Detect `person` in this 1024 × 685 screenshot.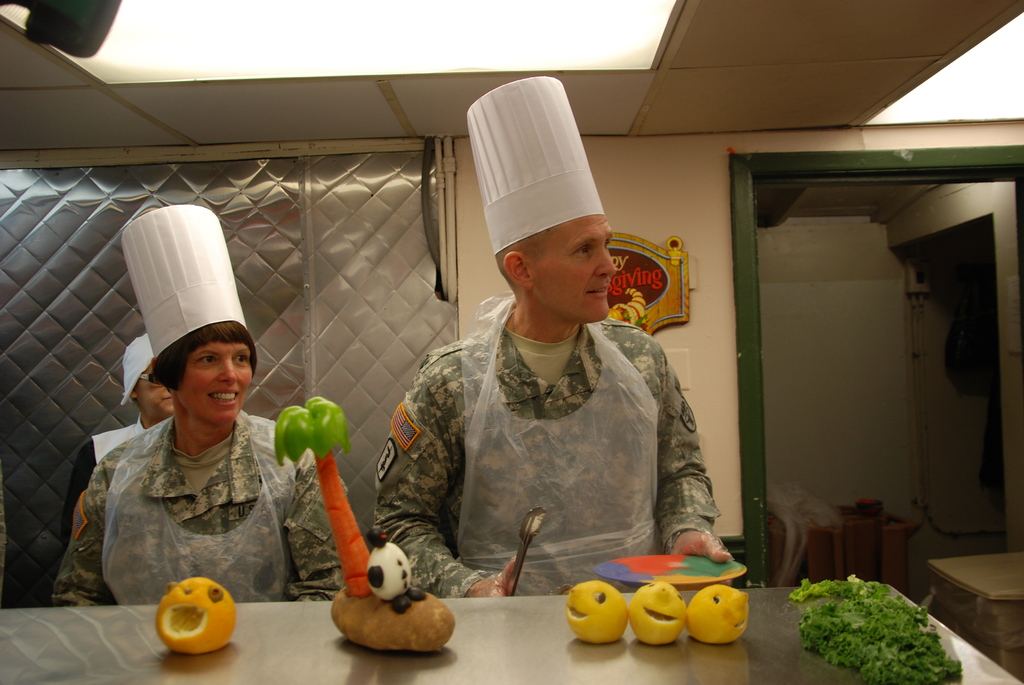
Detection: [left=374, top=199, right=752, bottom=594].
